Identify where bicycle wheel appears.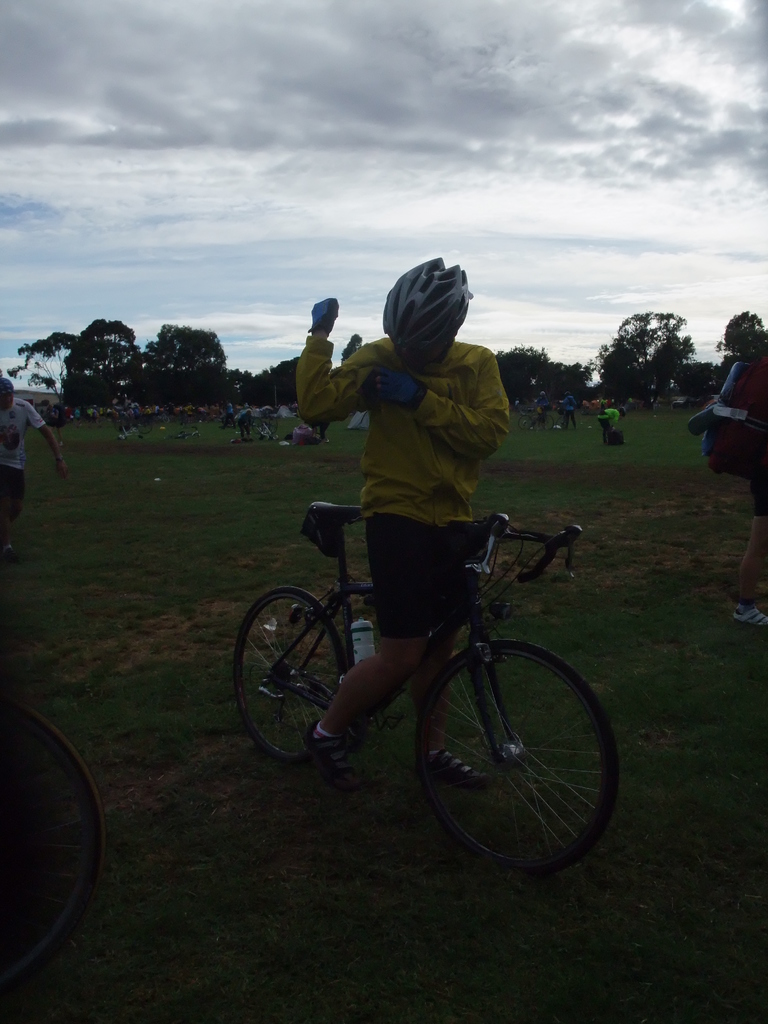
Appears at pyautogui.locateOnScreen(0, 692, 105, 989).
